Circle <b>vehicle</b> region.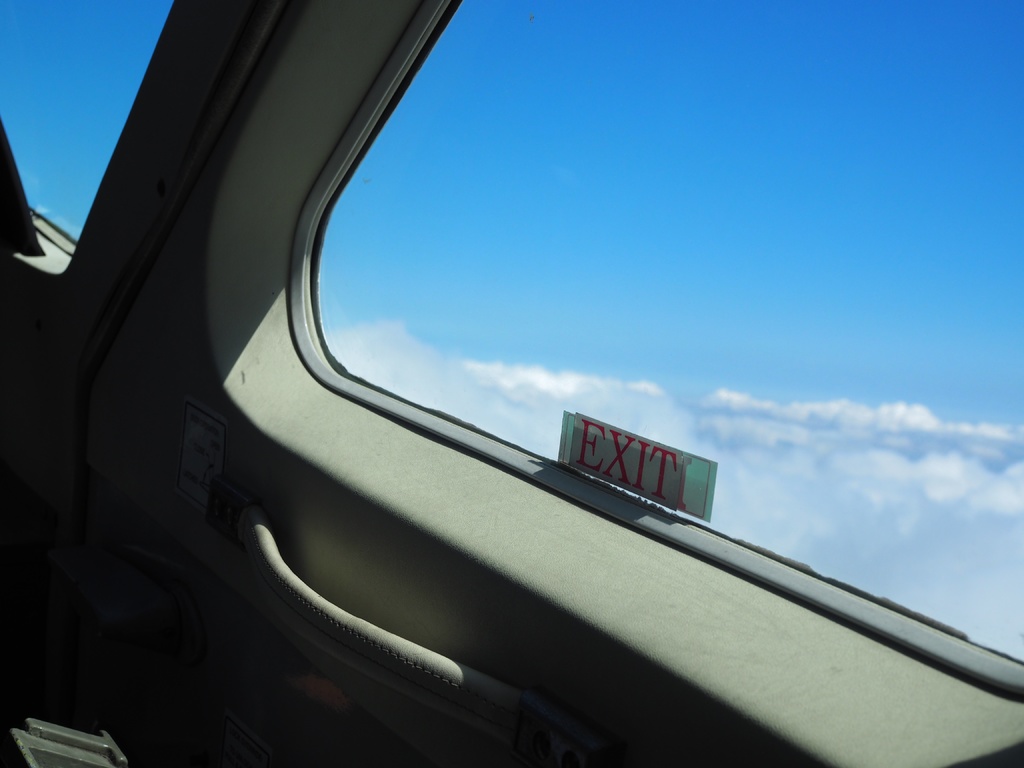
Region: x1=0, y1=0, x2=1023, y2=767.
